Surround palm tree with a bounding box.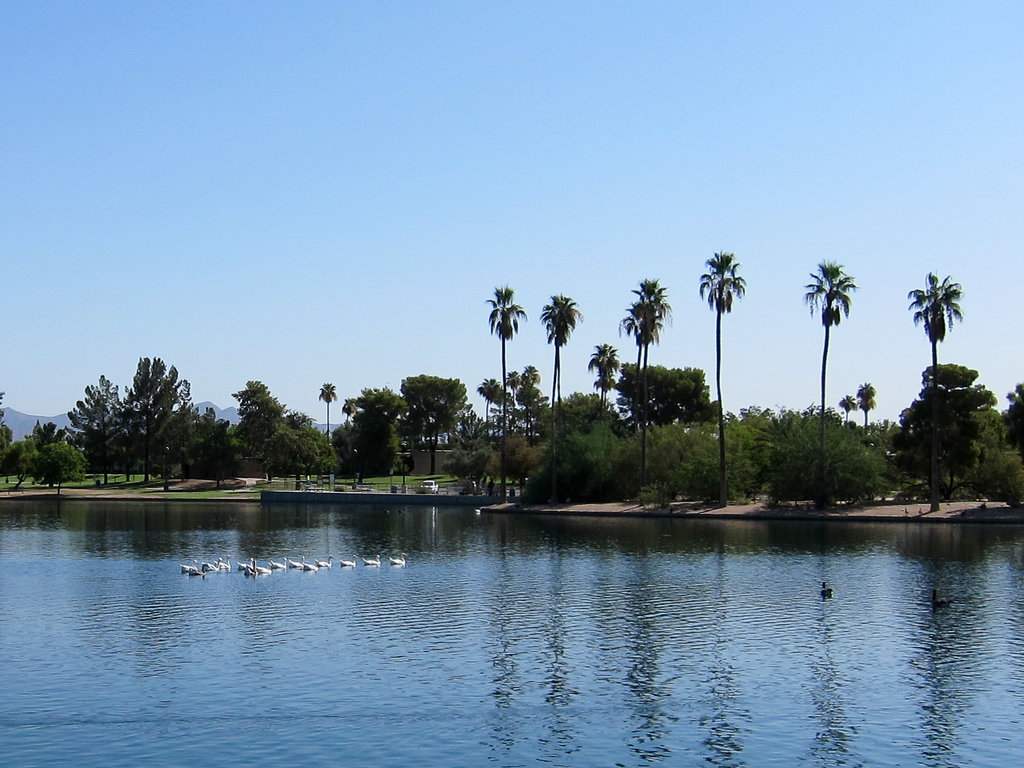
484,290,518,391.
